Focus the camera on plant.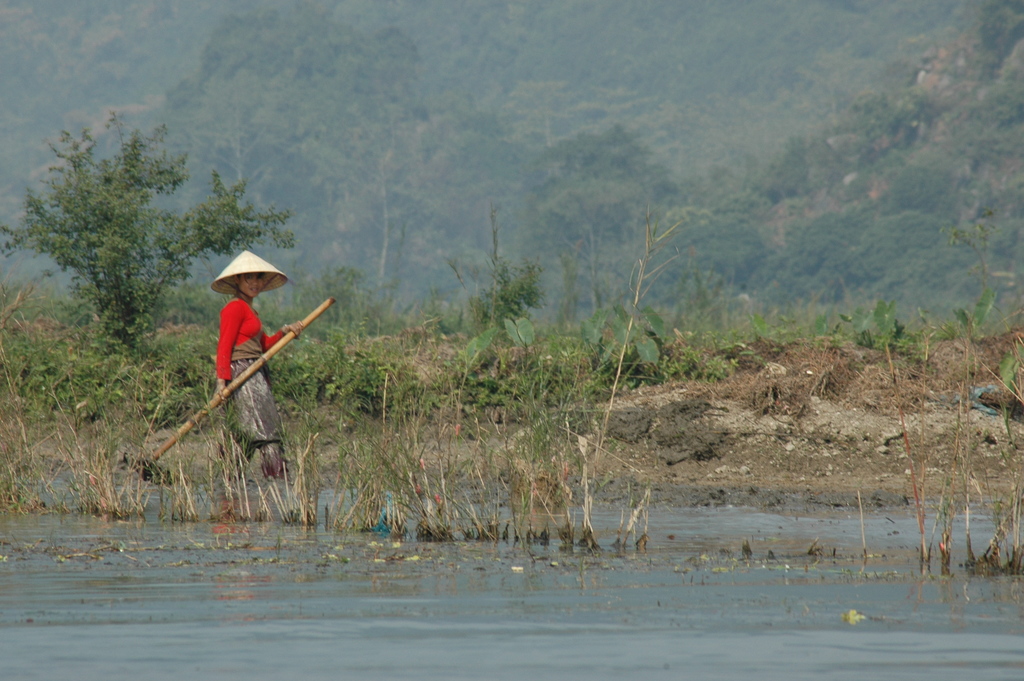
Focus region: (x1=681, y1=313, x2=795, y2=373).
